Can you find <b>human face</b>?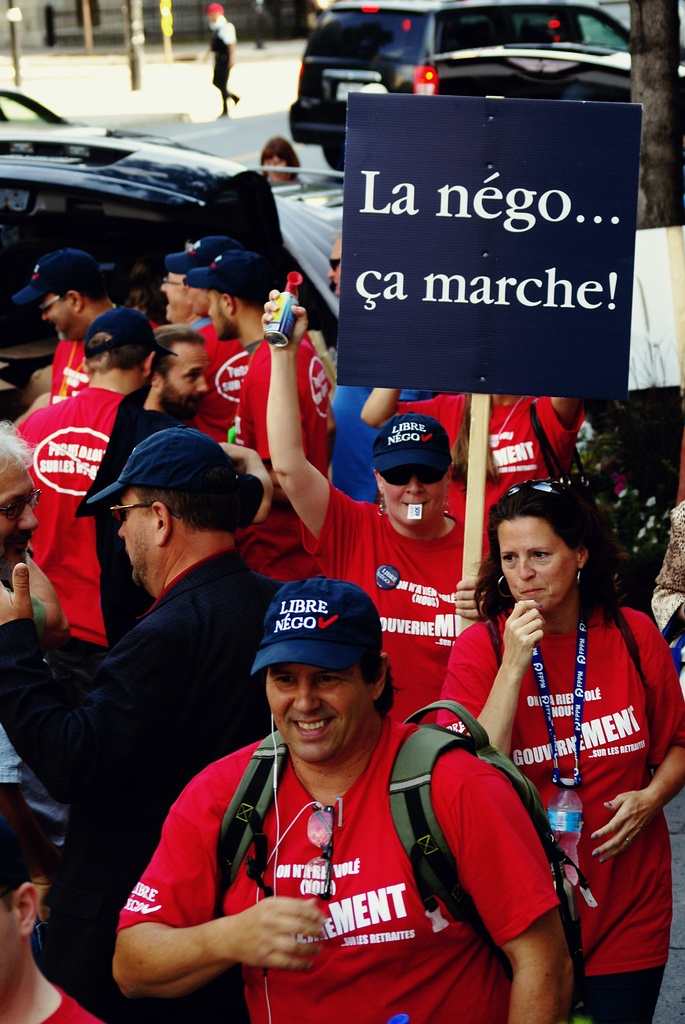
Yes, bounding box: left=491, top=515, right=583, bottom=609.
